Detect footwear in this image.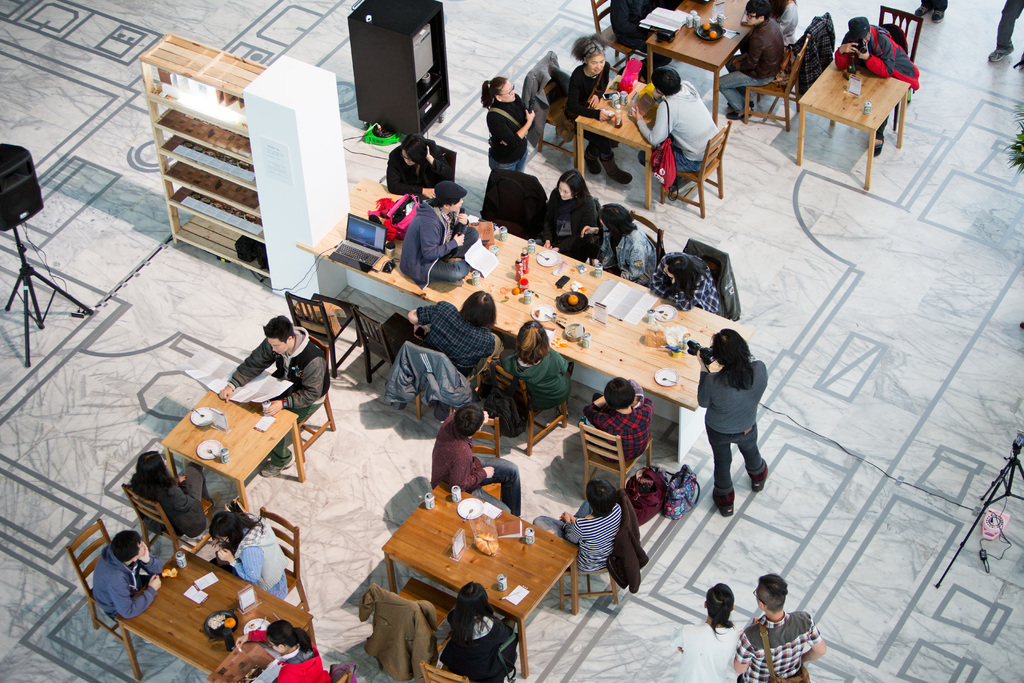
Detection: 259, 457, 294, 476.
